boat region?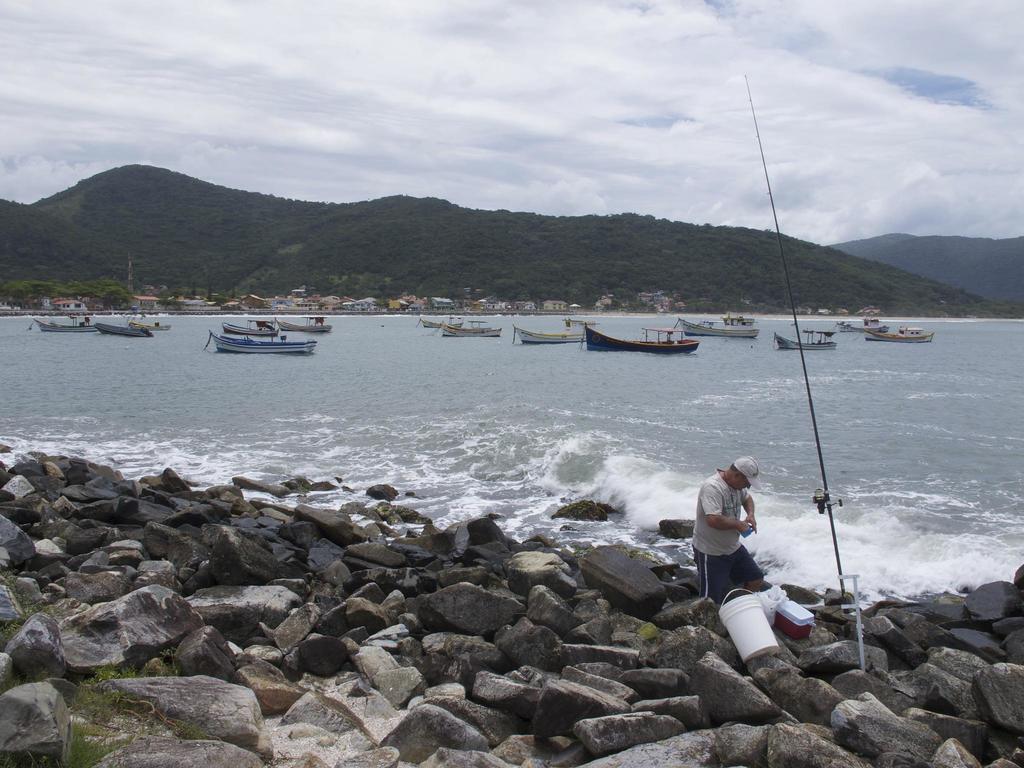
bbox(209, 330, 316, 353)
